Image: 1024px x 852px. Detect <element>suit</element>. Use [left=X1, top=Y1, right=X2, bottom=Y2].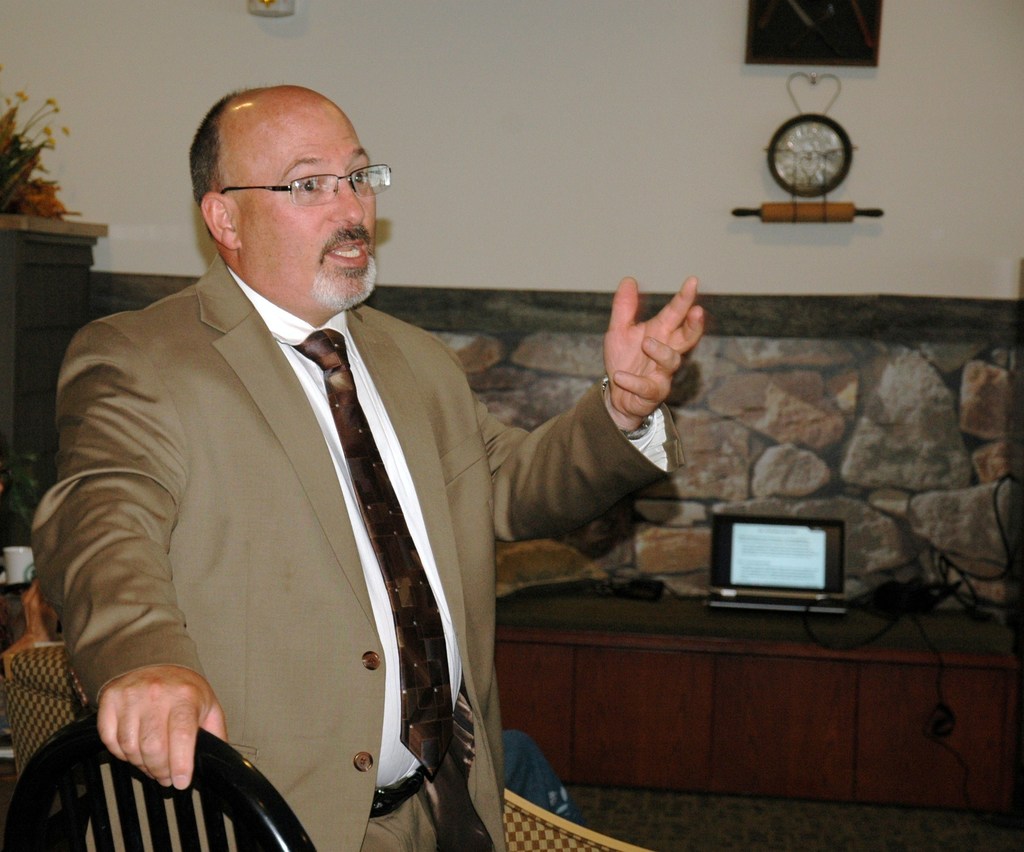
[left=31, top=260, right=684, bottom=851].
